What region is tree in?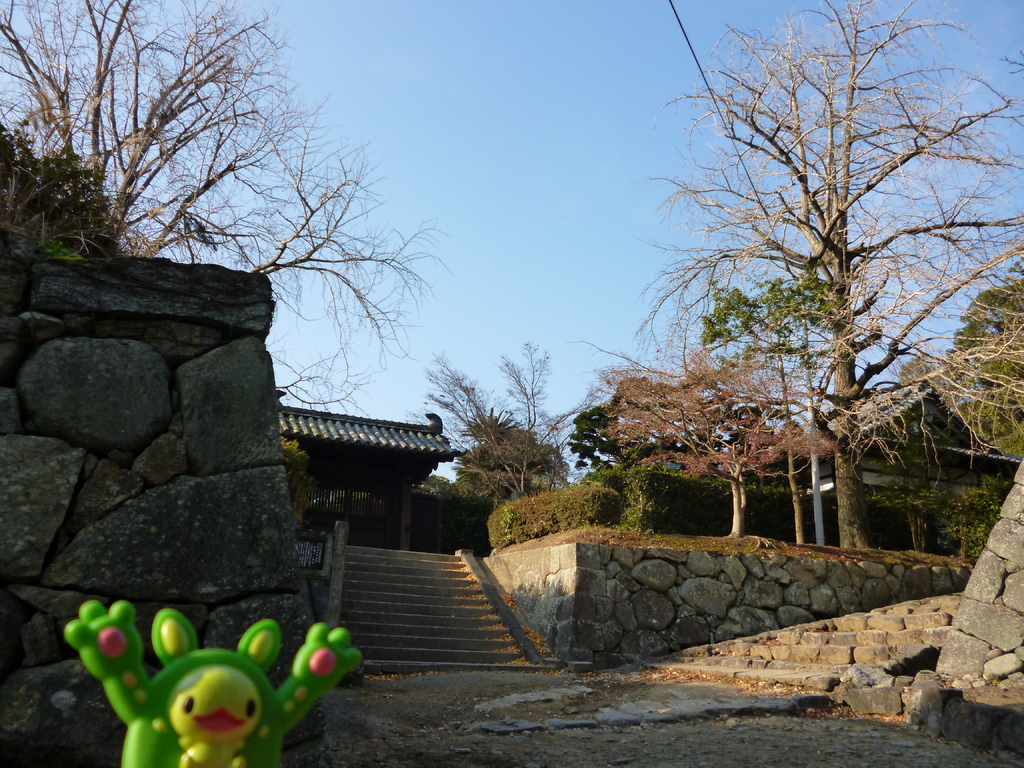
(0, 0, 457, 419).
